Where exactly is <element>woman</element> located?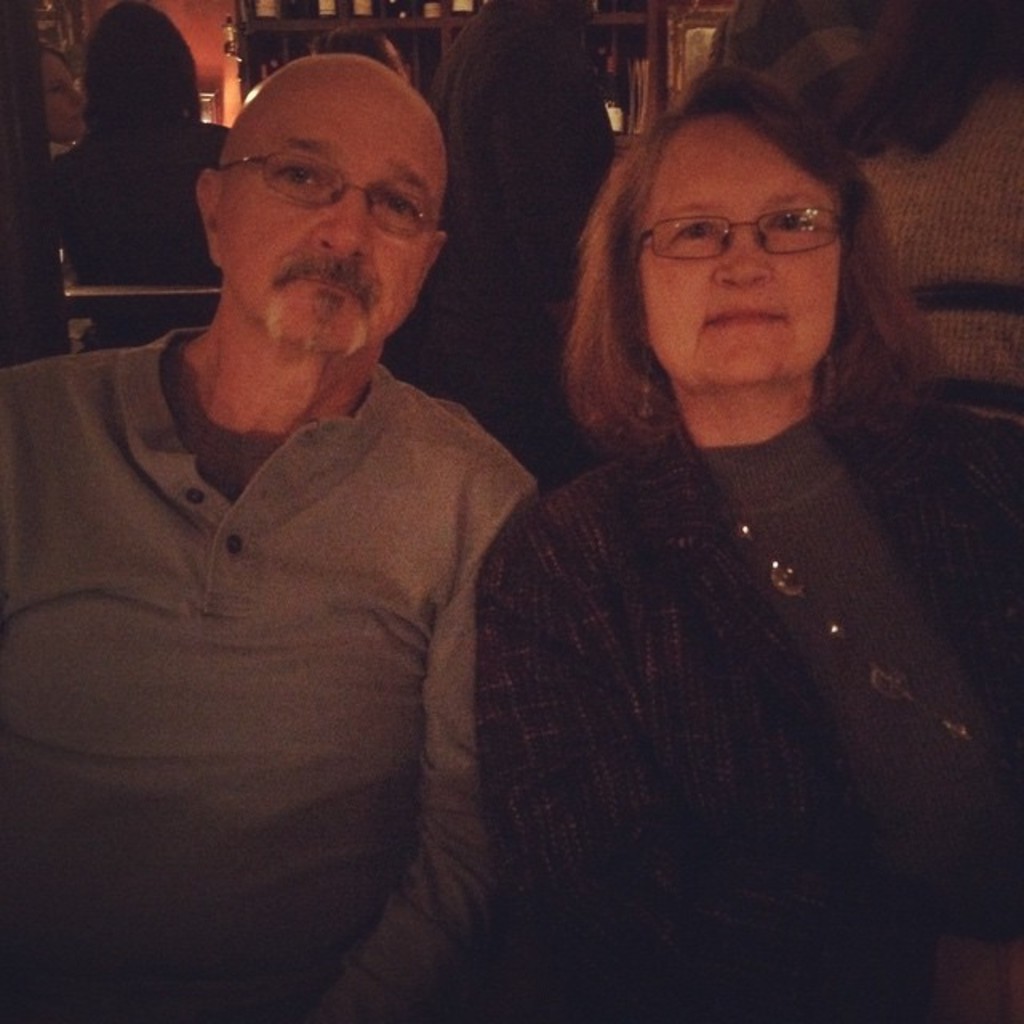
Its bounding box is {"left": 42, "top": 0, "right": 256, "bottom": 365}.
